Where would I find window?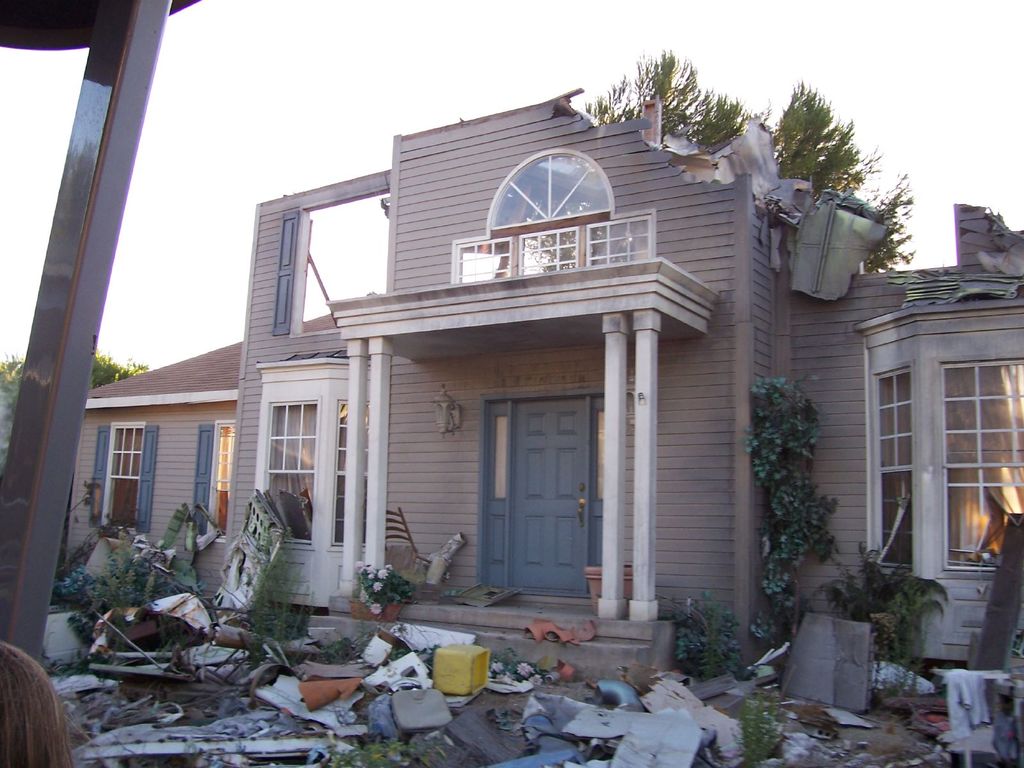
At (487, 135, 620, 274).
